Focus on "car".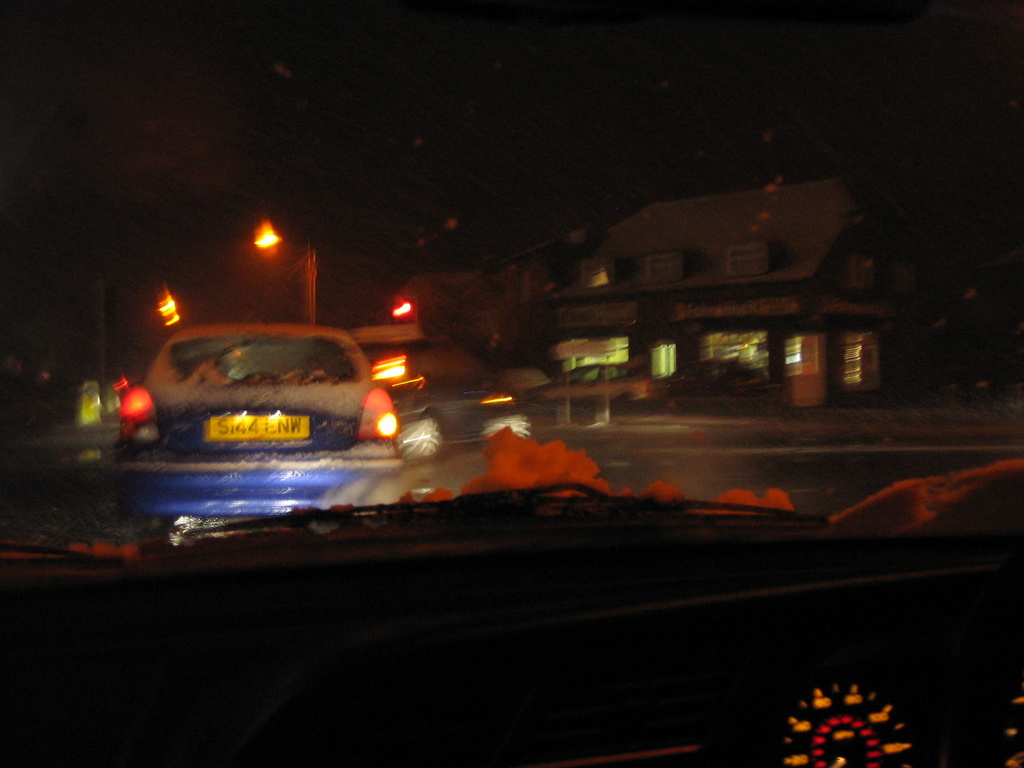
Focused at box=[106, 324, 409, 538].
